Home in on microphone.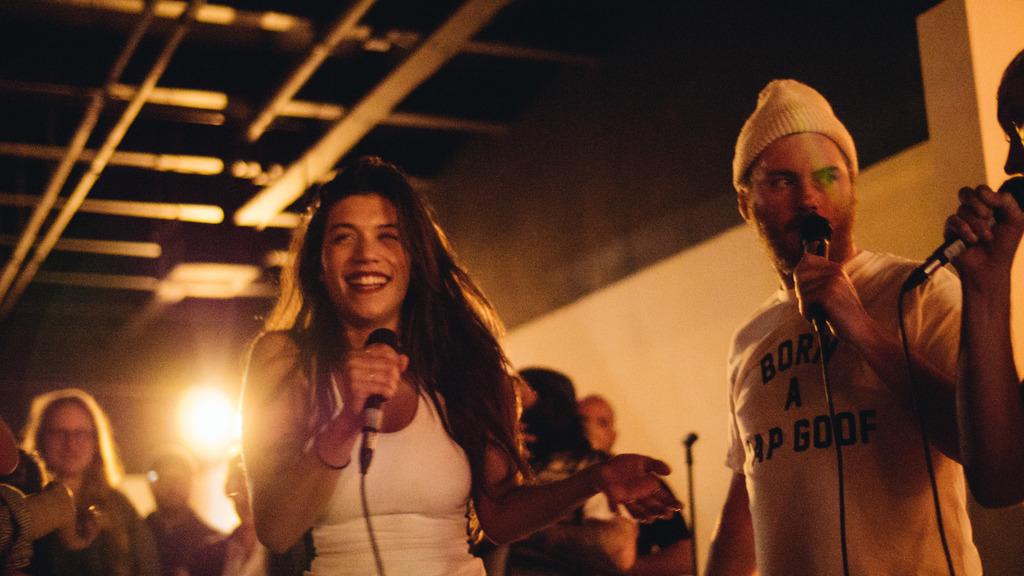
Homed in at Rect(906, 177, 1023, 289).
